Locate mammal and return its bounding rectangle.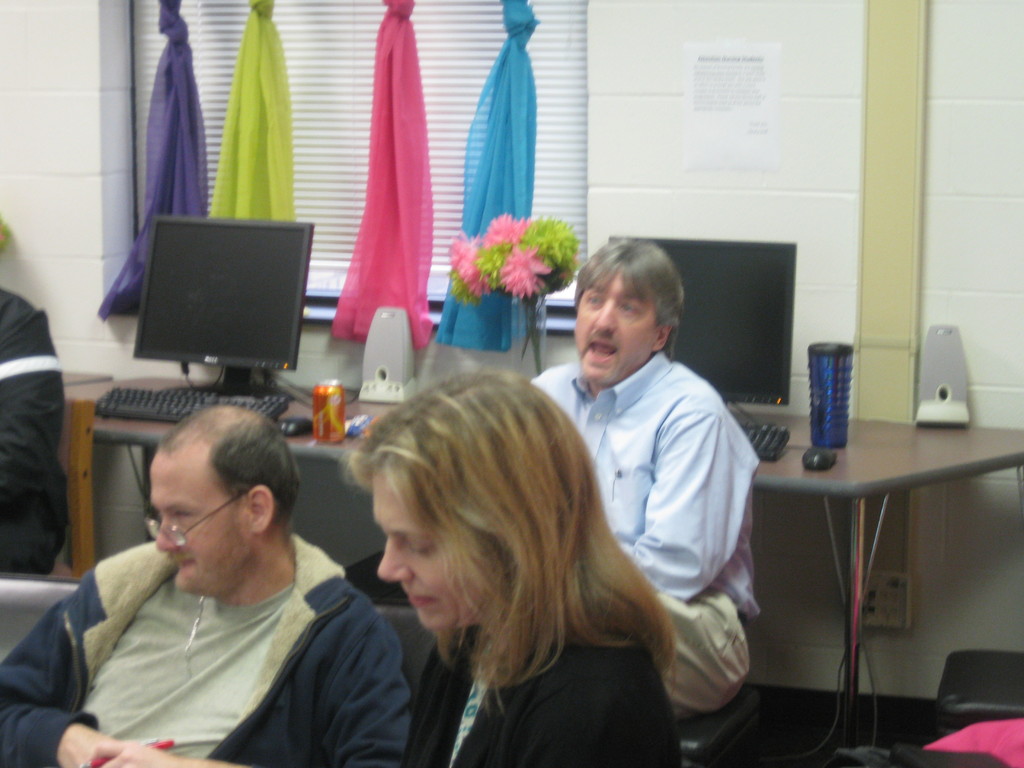
x1=341, y1=352, x2=684, y2=767.
